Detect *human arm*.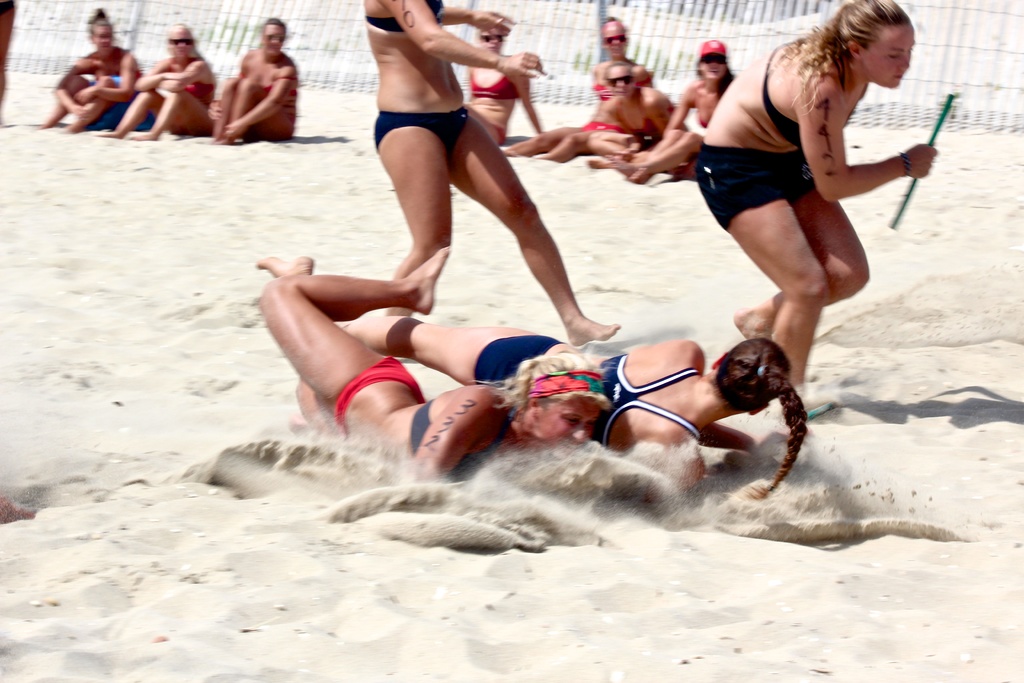
Detected at x1=81 y1=57 x2=136 y2=103.
